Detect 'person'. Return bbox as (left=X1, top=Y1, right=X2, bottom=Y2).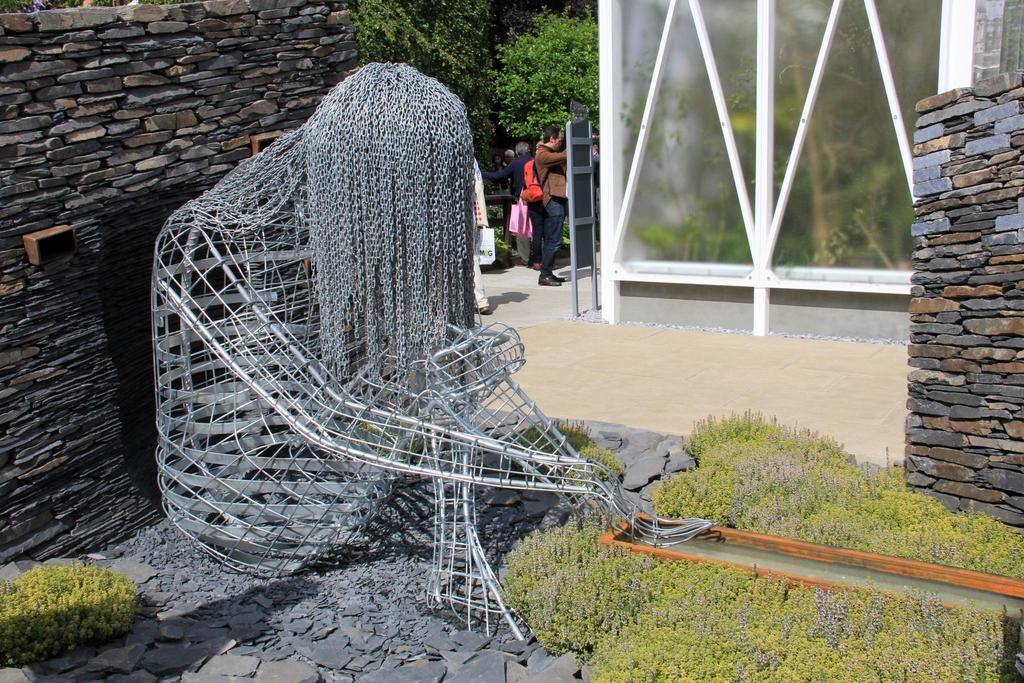
(left=534, top=124, right=568, bottom=286).
